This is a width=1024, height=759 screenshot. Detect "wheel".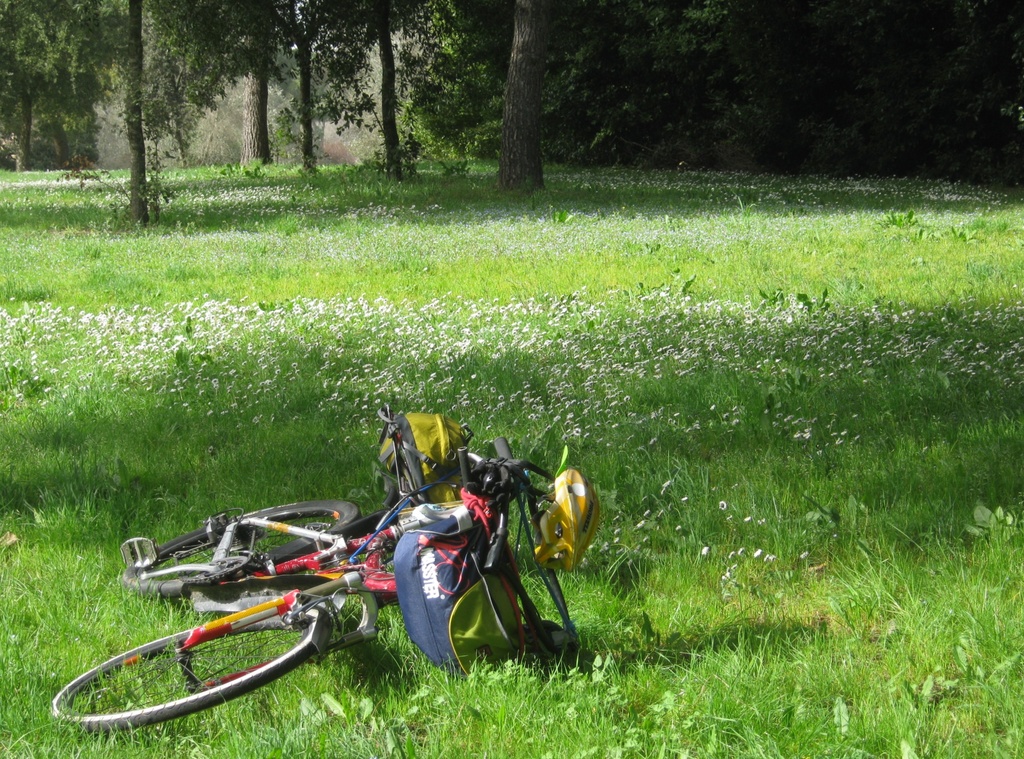
left=129, top=498, right=359, bottom=601.
